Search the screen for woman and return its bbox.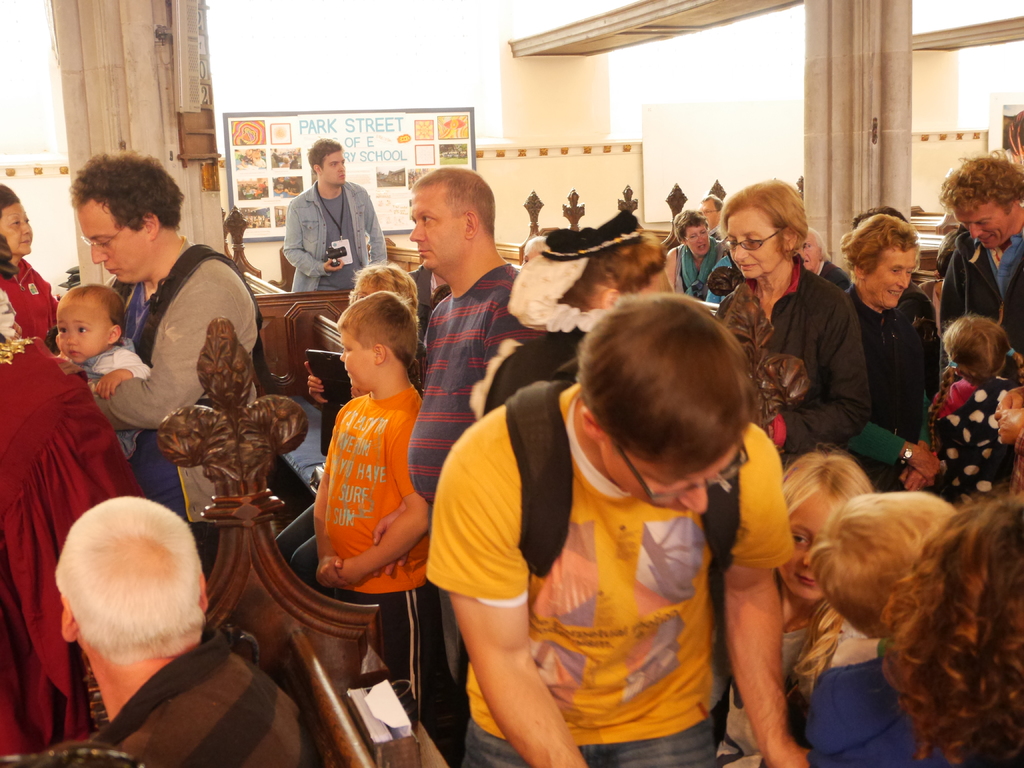
Found: (714,196,884,466).
